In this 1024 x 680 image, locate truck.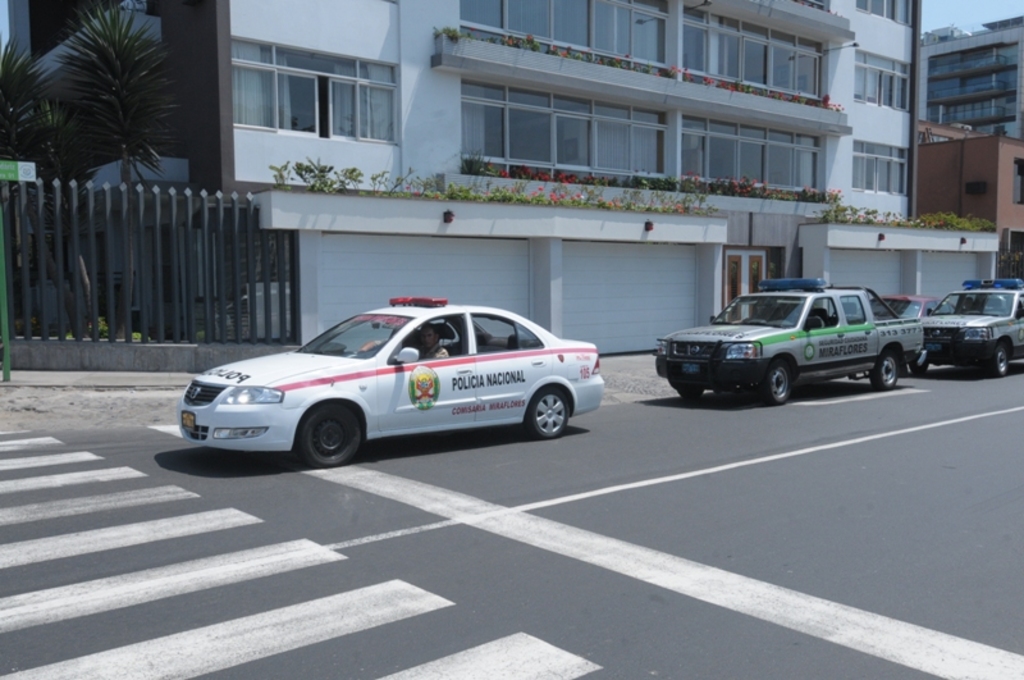
Bounding box: region(649, 269, 929, 410).
